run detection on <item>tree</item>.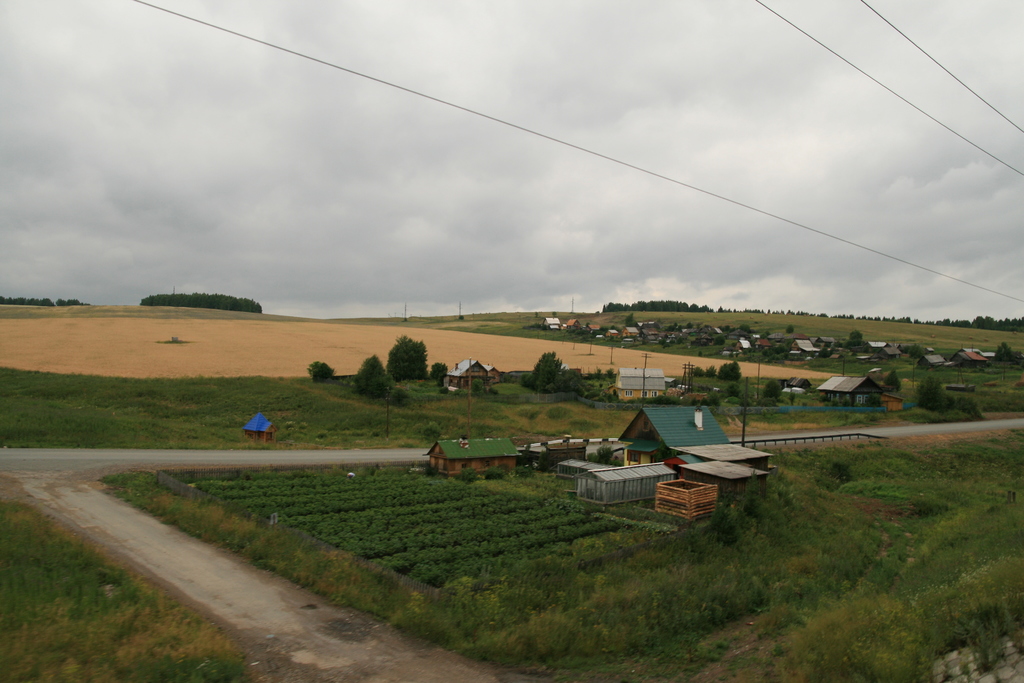
Result: box(846, 330, 870, 355).
